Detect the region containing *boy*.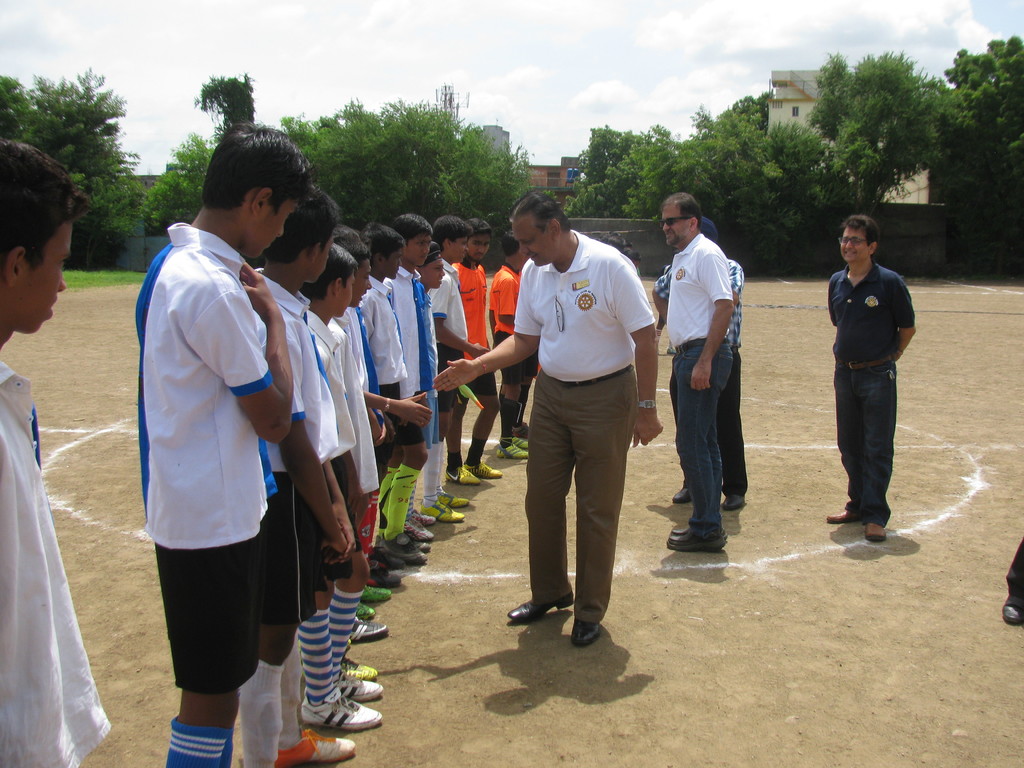
BBox(489, 227, 532, 458).
